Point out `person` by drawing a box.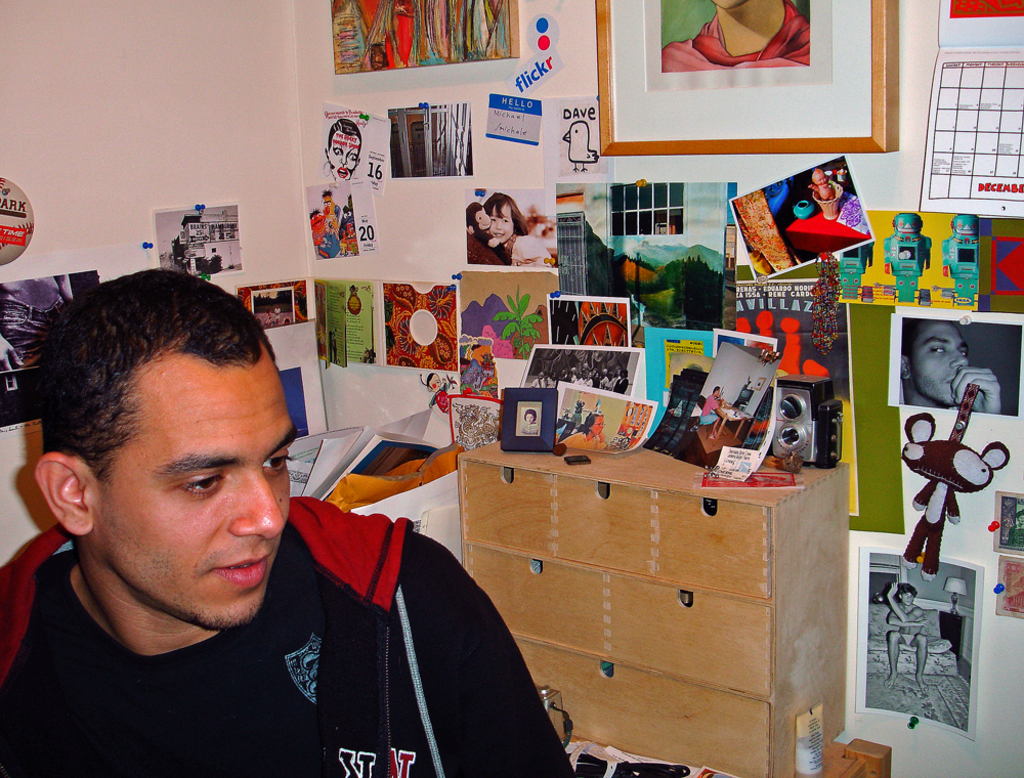
bbox=[904, 320, 1000, 410].
